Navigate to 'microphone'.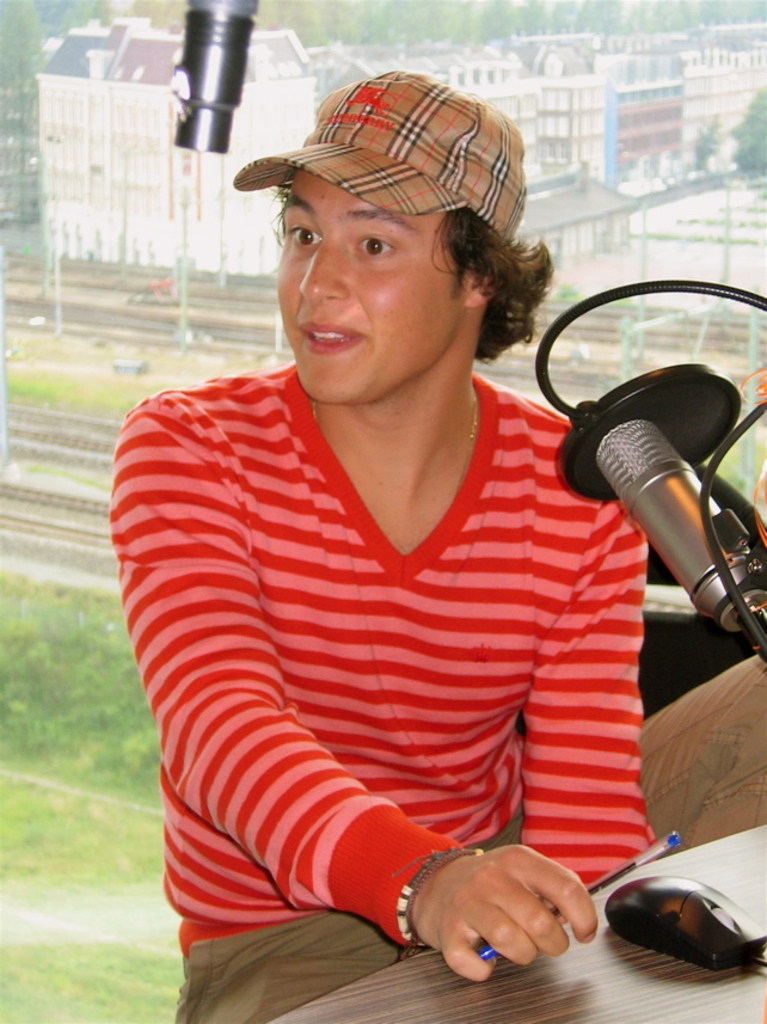
Navigation target: 563 364 743 497.
